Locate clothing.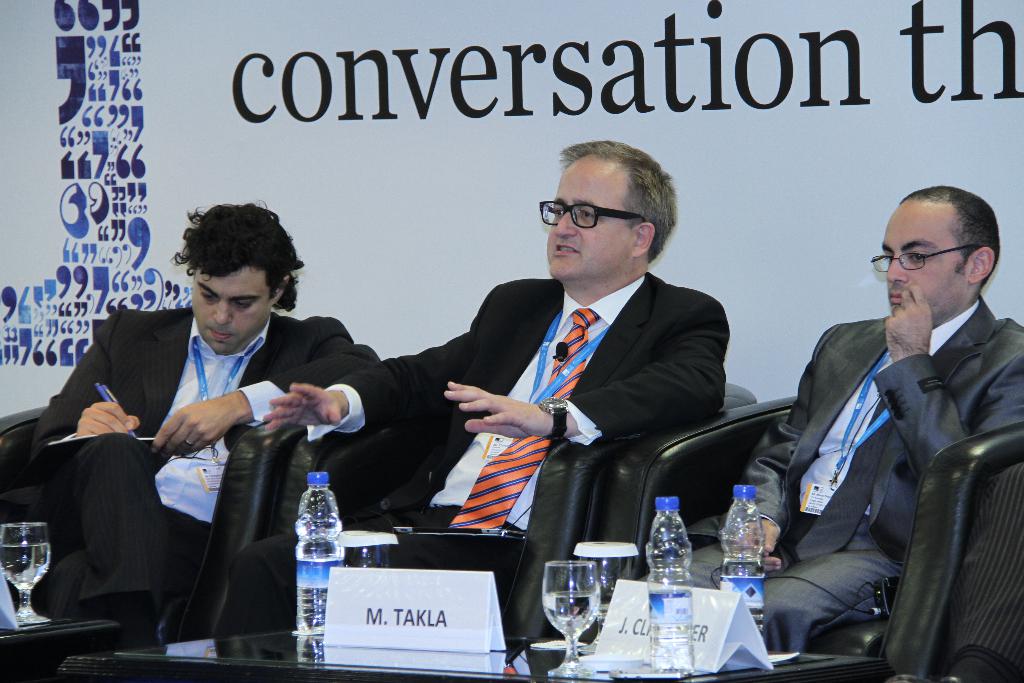
Bounding box: select_region(207, 281, 732, 642).
